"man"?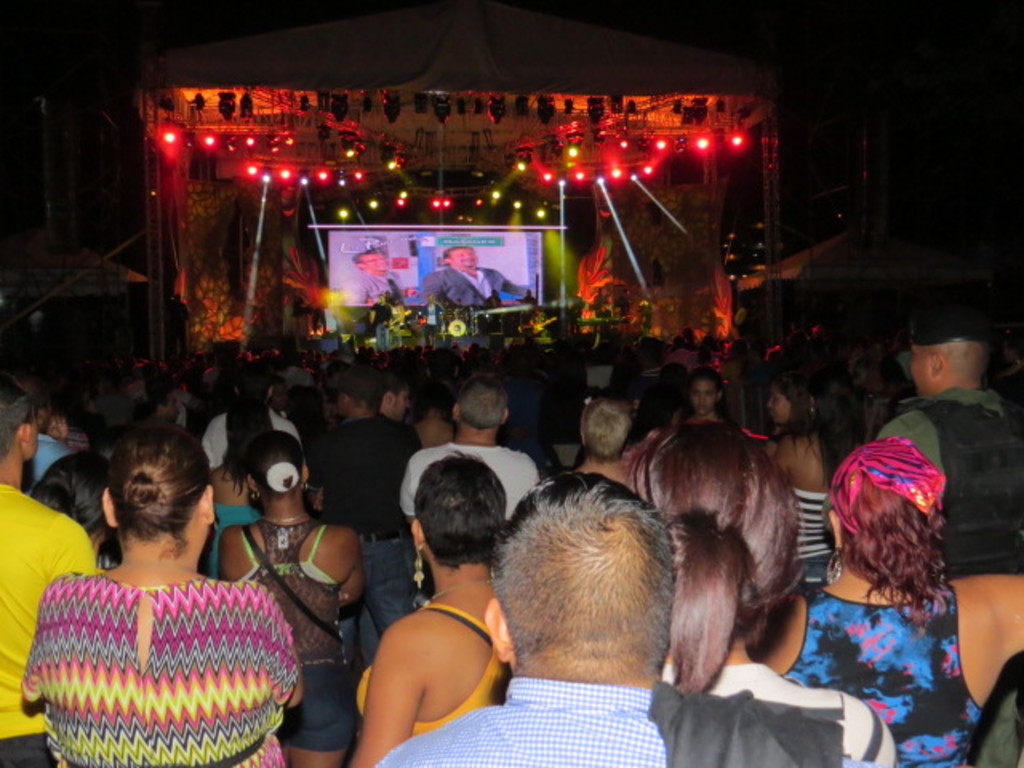
box(0, 379, 96, 766)
